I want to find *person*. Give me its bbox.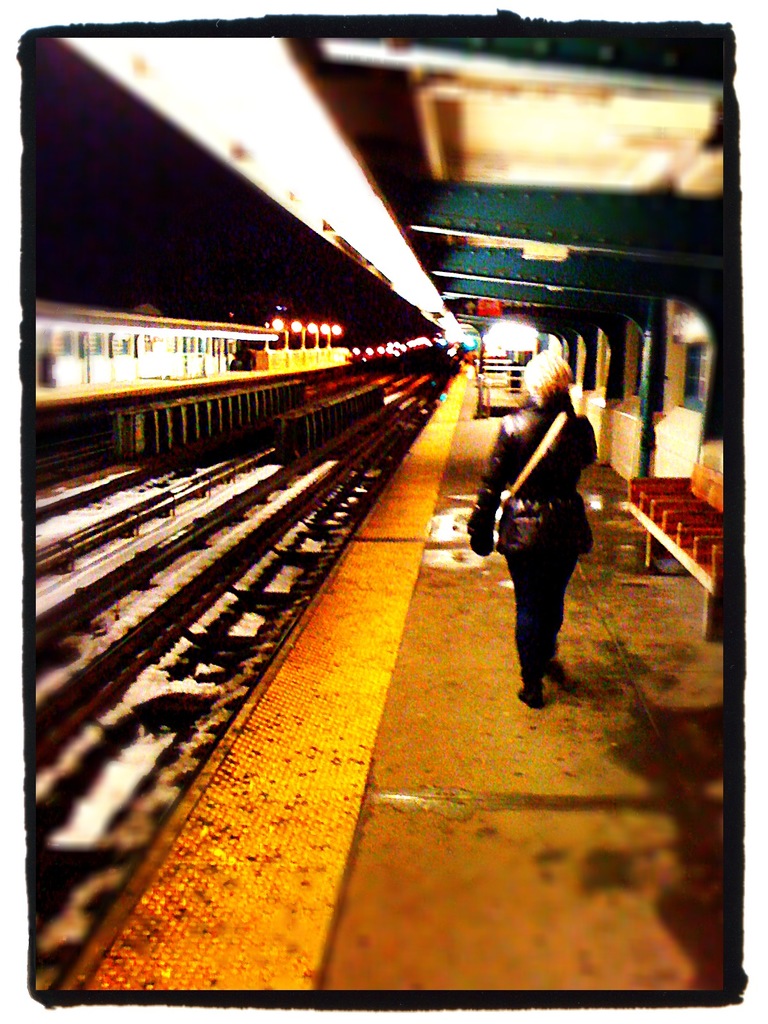
pyautogui.locateOnScreen(474, 342, 600, 717).
